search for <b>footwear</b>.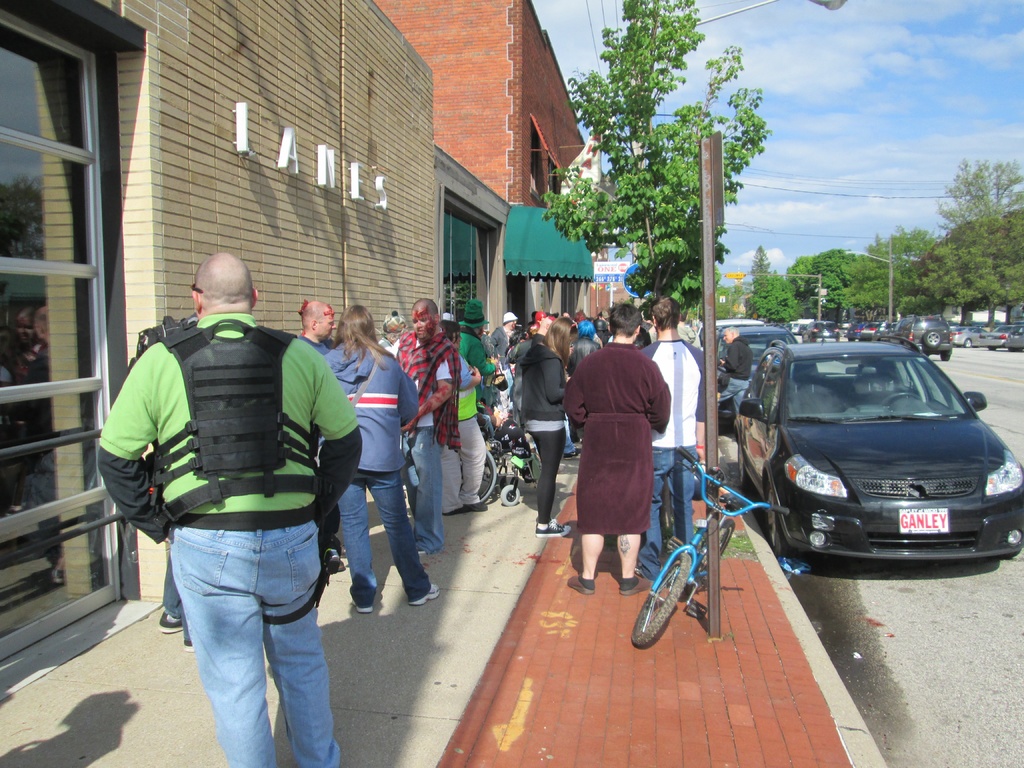
Found at BBox(564, 447, 580, 461).
